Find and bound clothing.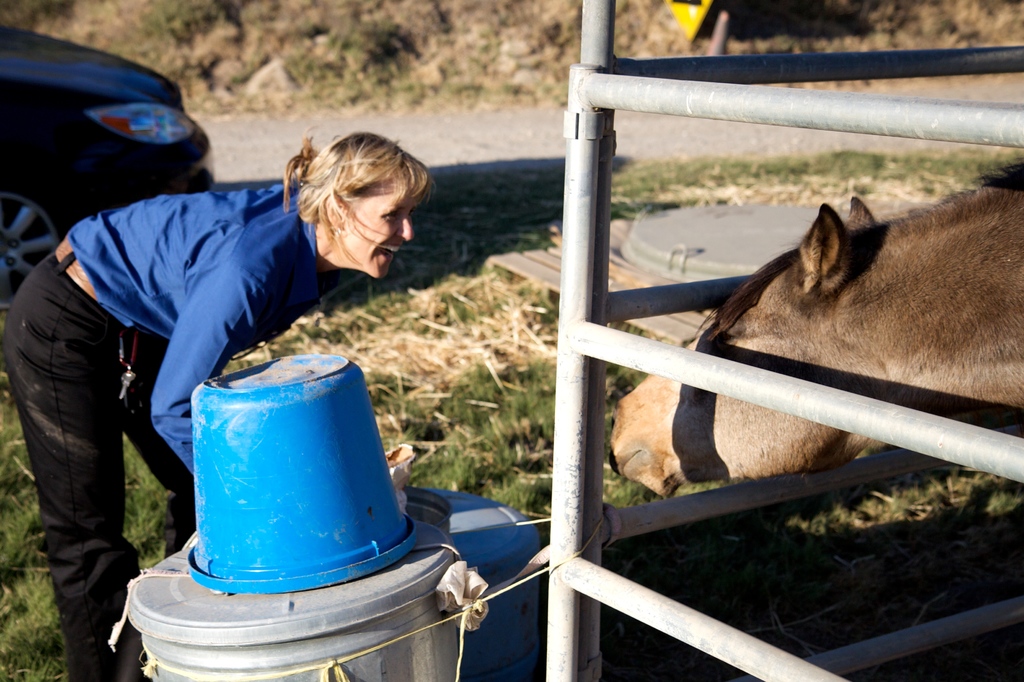
Bound: box=[0, 173, 344, 678].
